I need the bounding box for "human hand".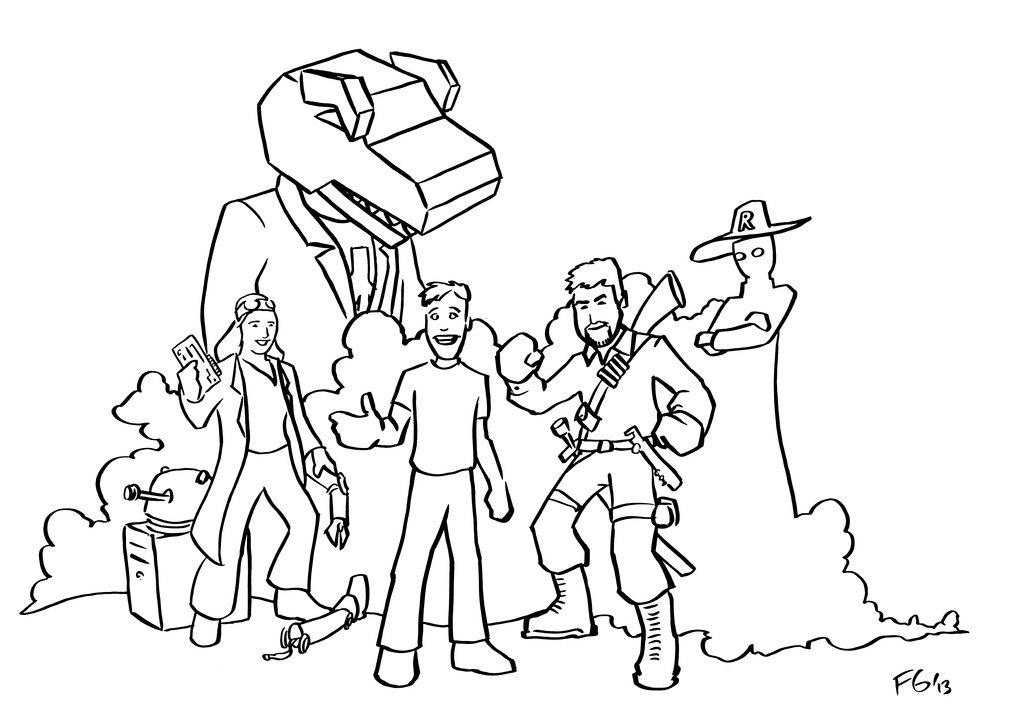
Here it is: {"x1": 312, "y1": 452, "x2": 339, "y2": 478}.
